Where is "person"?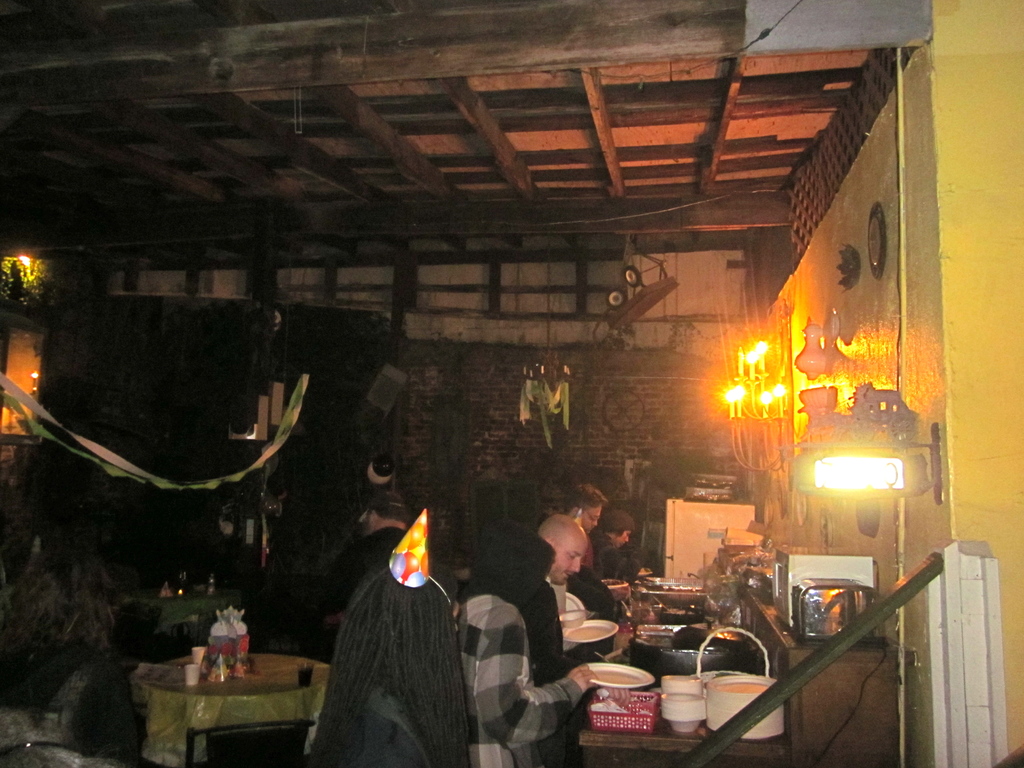
Rect(570, 479, 602, 573).
